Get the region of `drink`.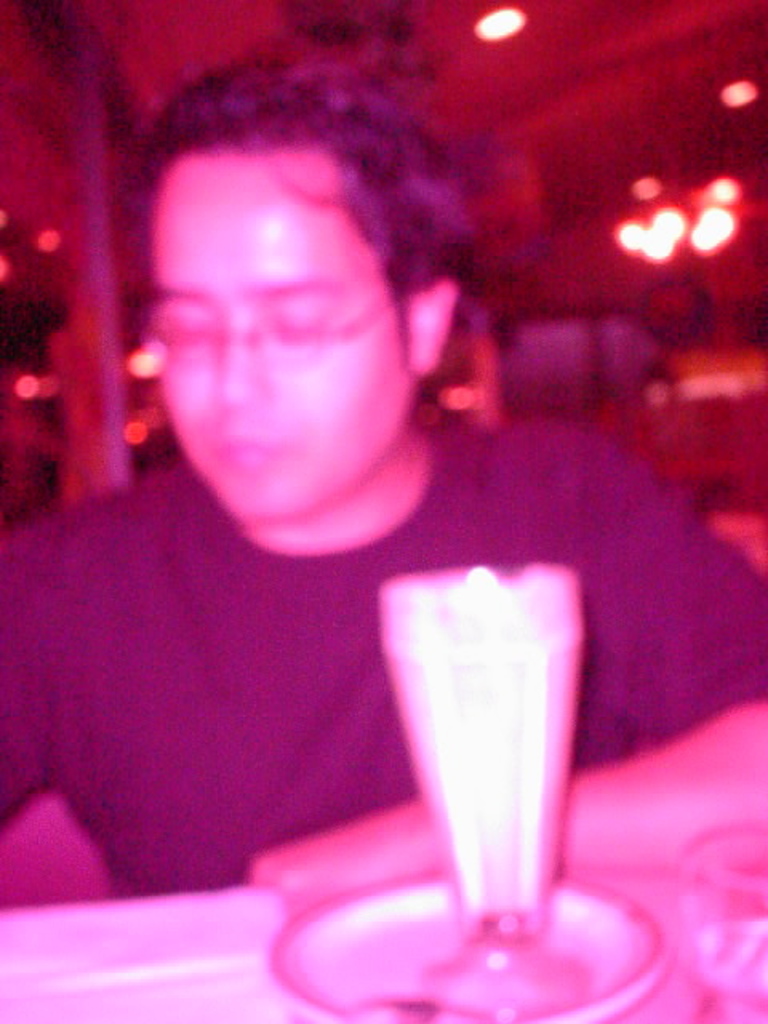
Rect(387, 613, 589, 936).
